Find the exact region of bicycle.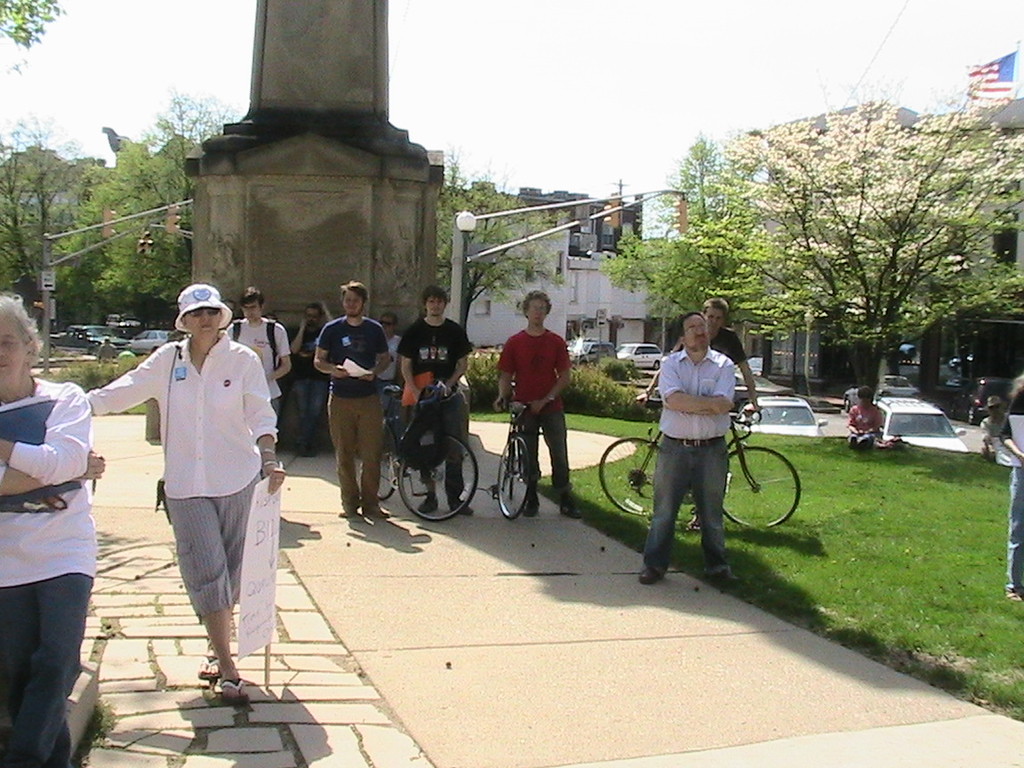
Exact region: (493,381,549,523).
